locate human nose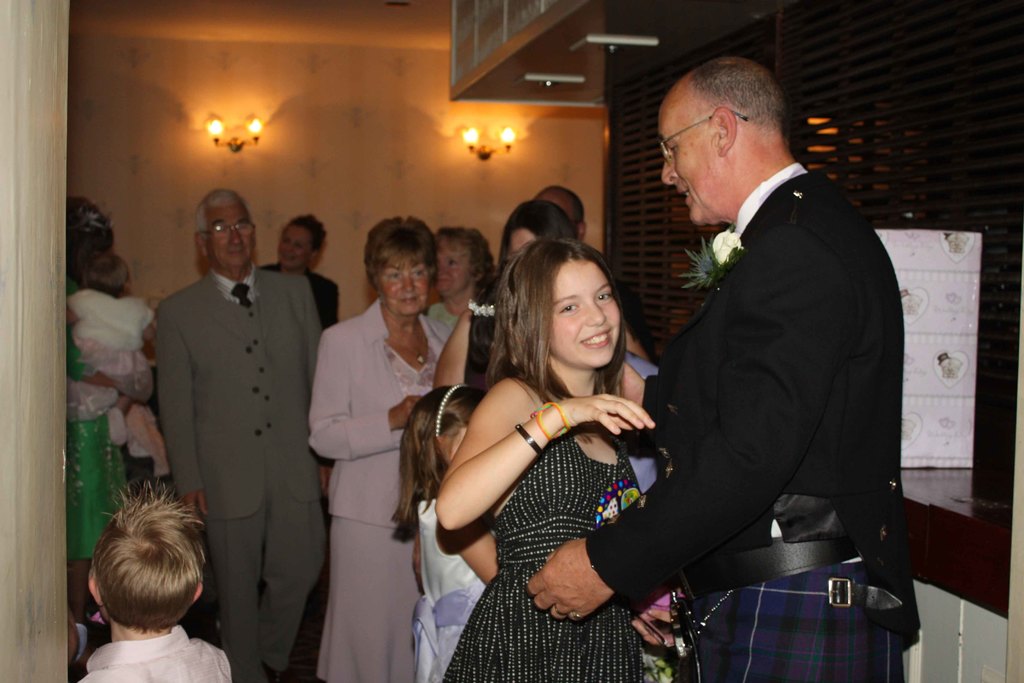
select_region(228, 229, 243, 248)
